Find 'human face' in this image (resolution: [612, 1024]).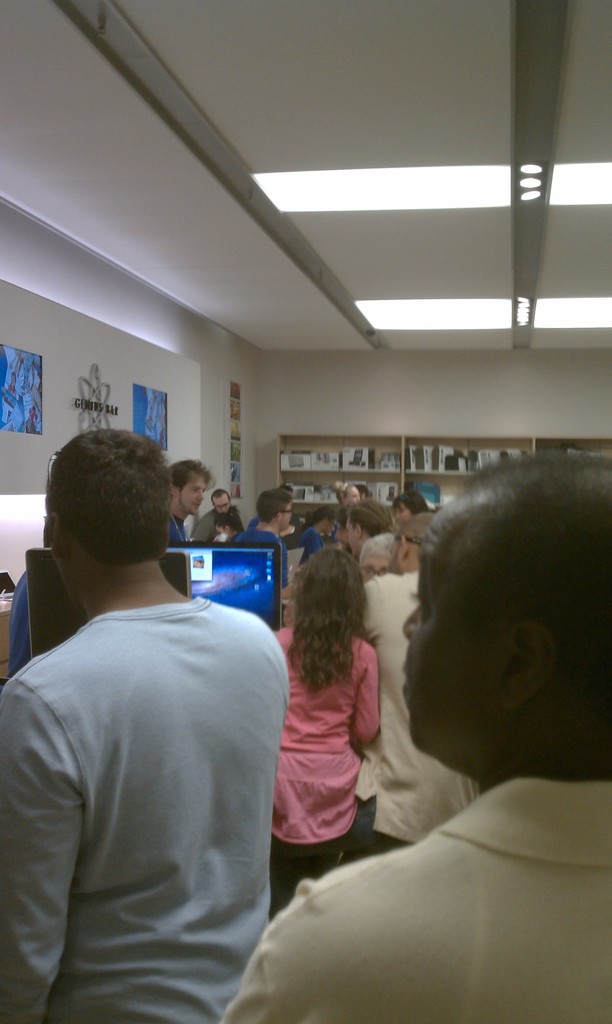
bbox=(348, 518, 362, 547).
